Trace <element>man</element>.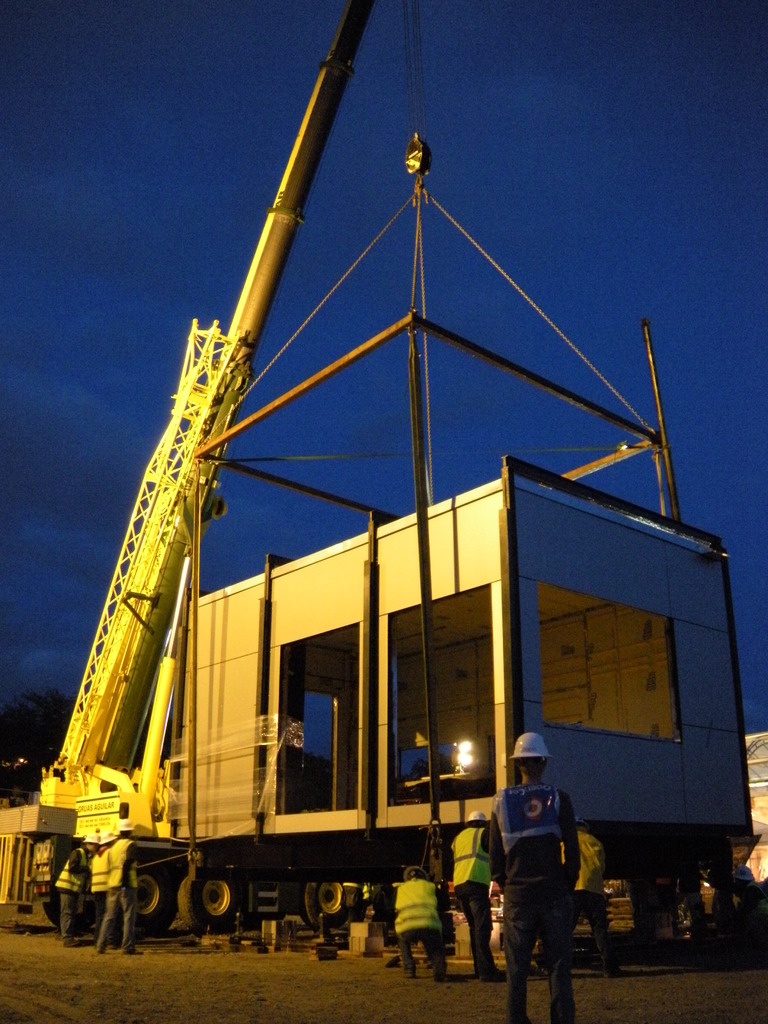
Traced to rect(449, 813, 505, 981).
